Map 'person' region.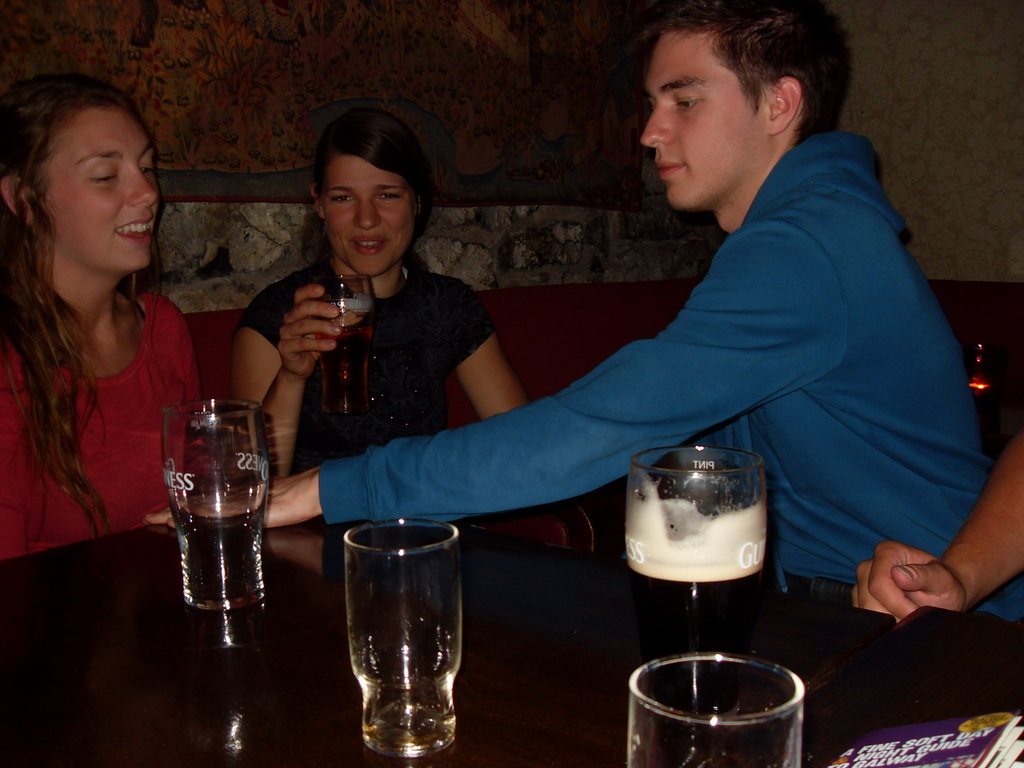
Mapped to [0, 73, 200, 559].
